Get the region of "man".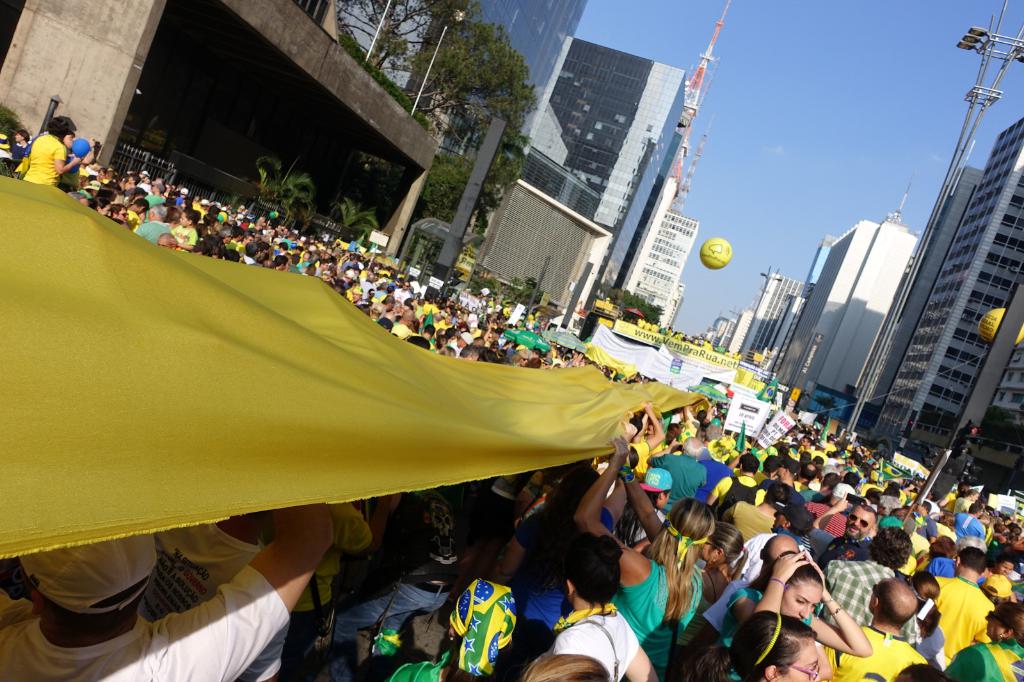
bbox=(814, 574, 922, 681).
